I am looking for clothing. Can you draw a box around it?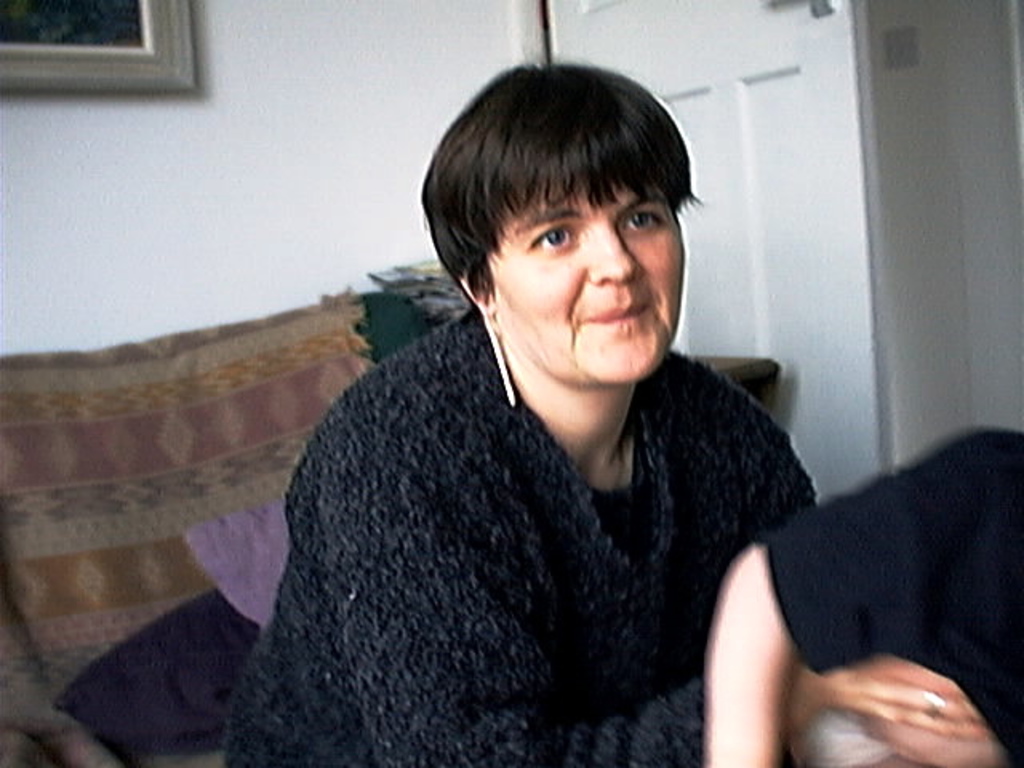
Sure, the bounding box is select_region(754, 424, 1022, 766).
